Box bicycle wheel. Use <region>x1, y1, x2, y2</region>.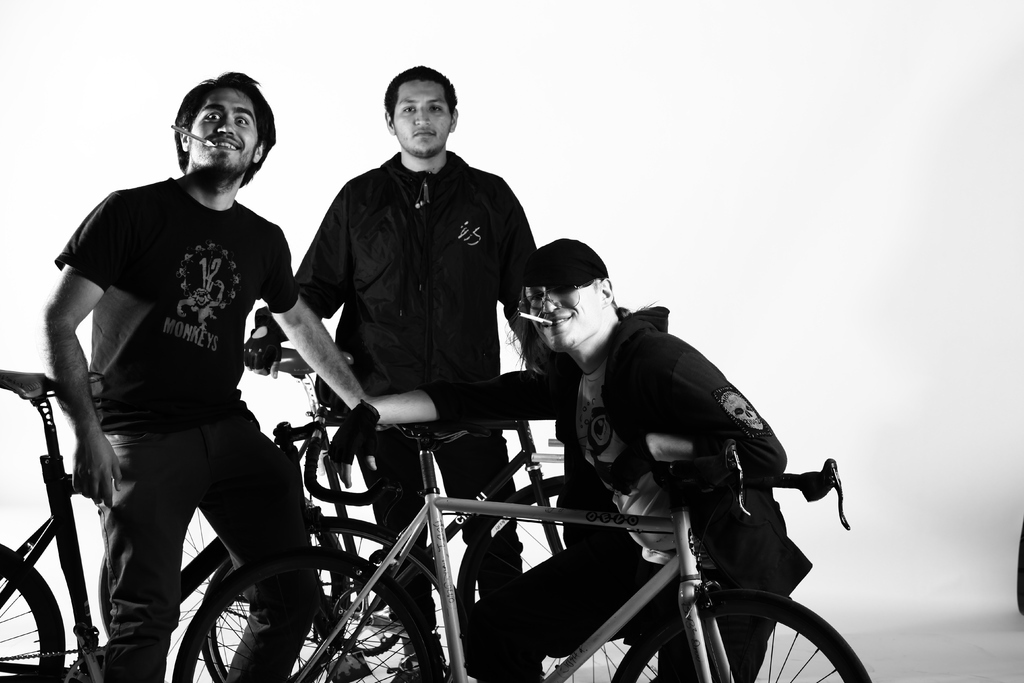
<region>456, 472, 665, 682</region>.
